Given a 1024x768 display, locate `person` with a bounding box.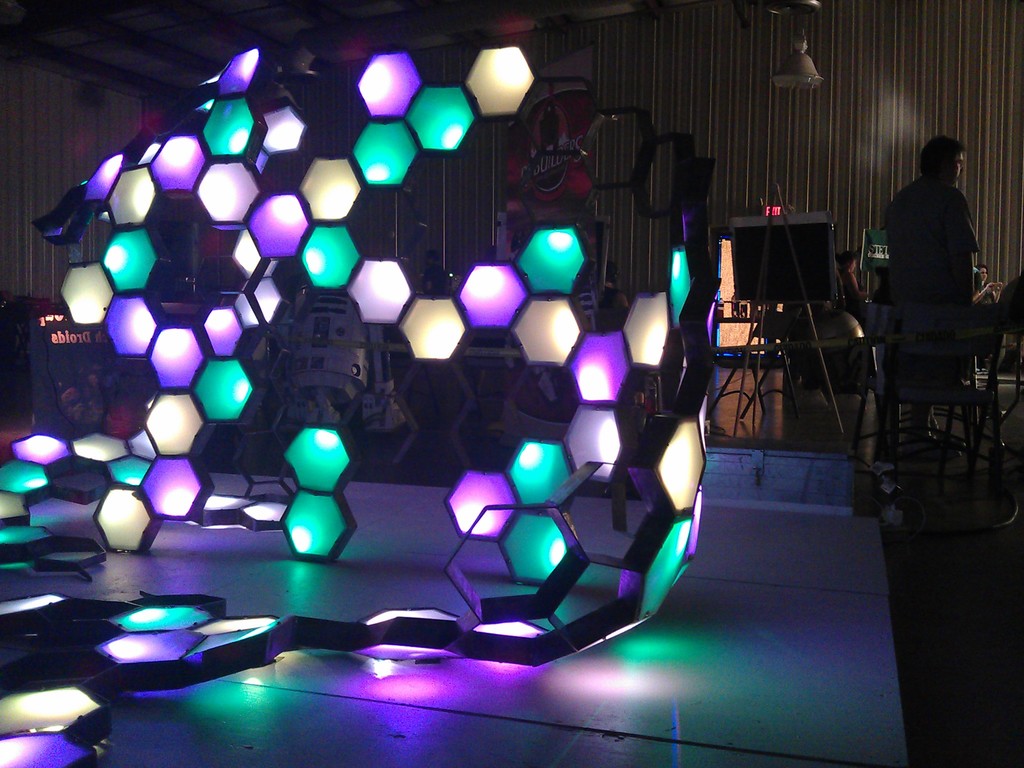
Located: <box>870,116,998,466</box>.
